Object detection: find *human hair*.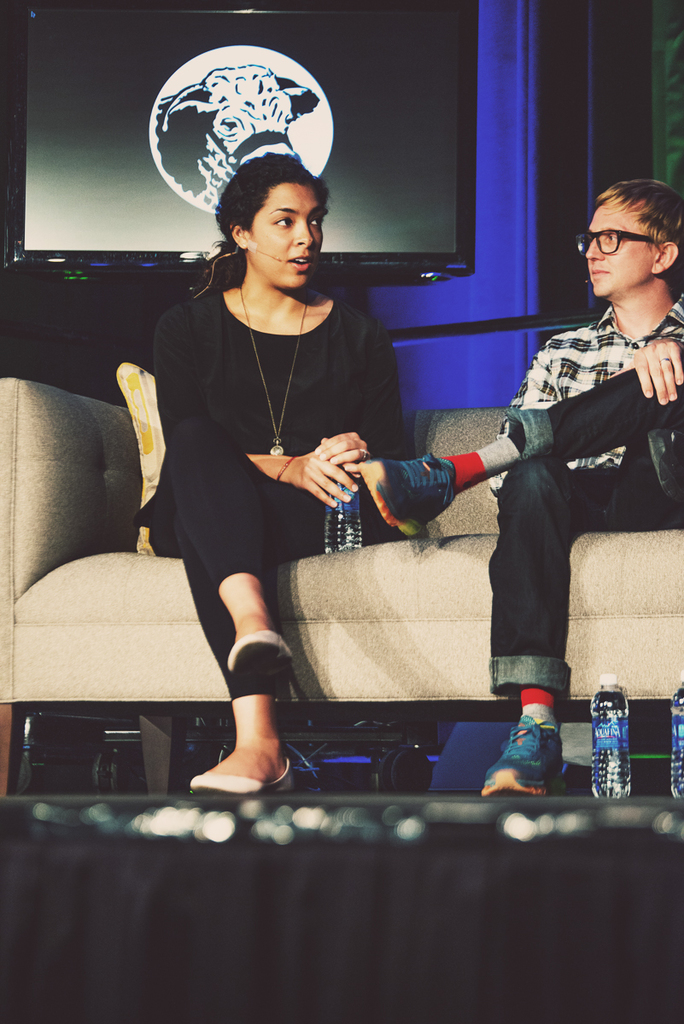
{"left": 599, "top": 175, "right": 683, "bottom": 302}.
